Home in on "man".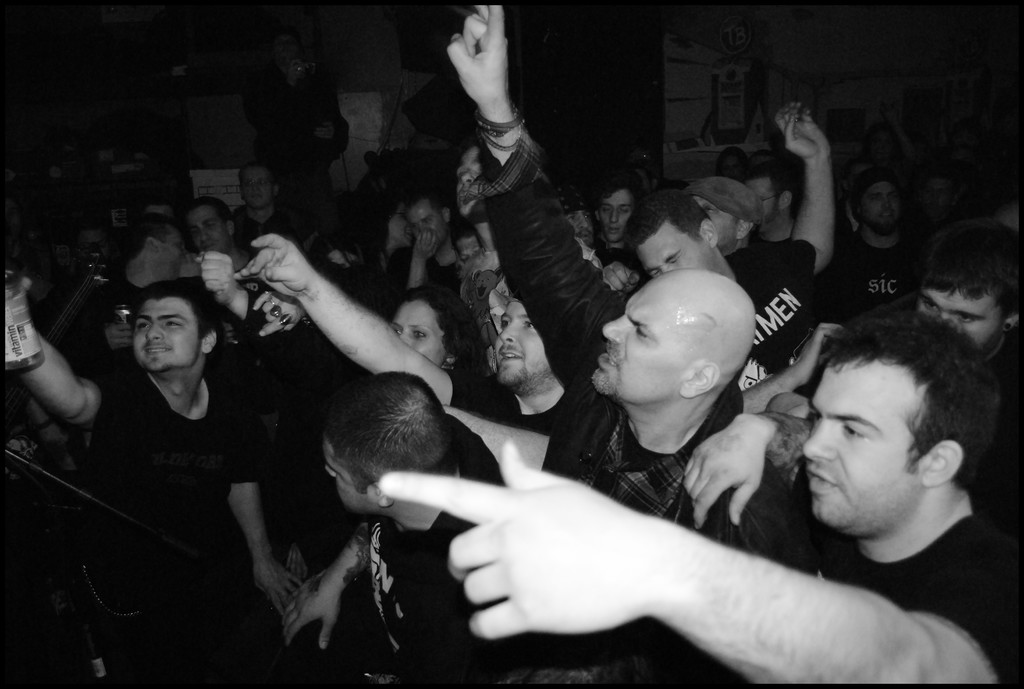
Homed in at [left=444, top=0, right=774, bottom=688].
